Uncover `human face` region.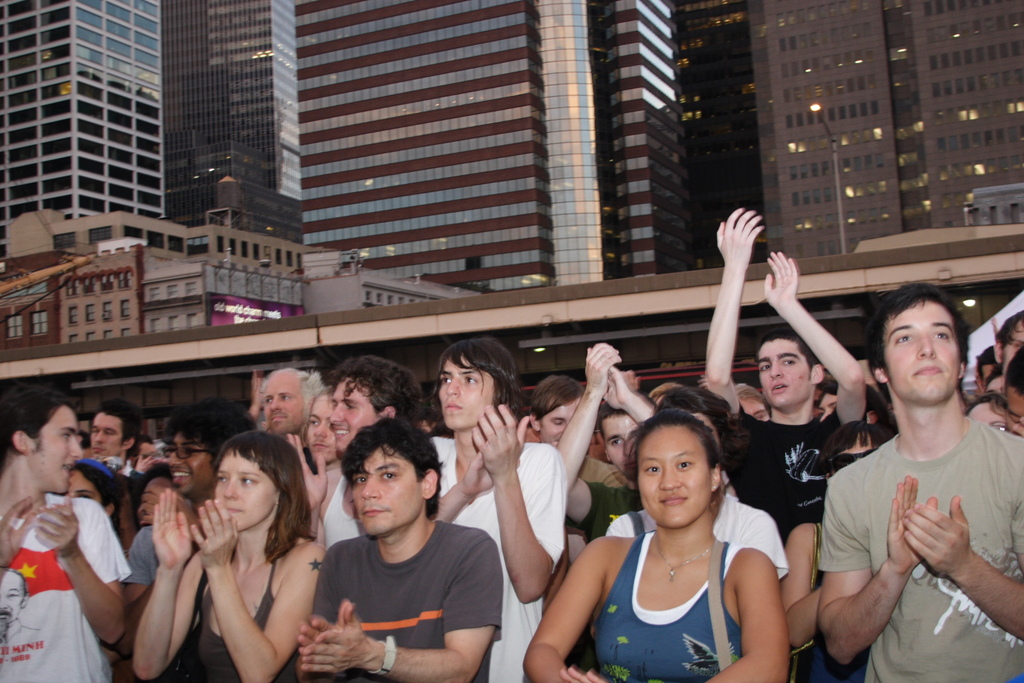
Uncovered: l=541, t=399, r=586, b=446.
